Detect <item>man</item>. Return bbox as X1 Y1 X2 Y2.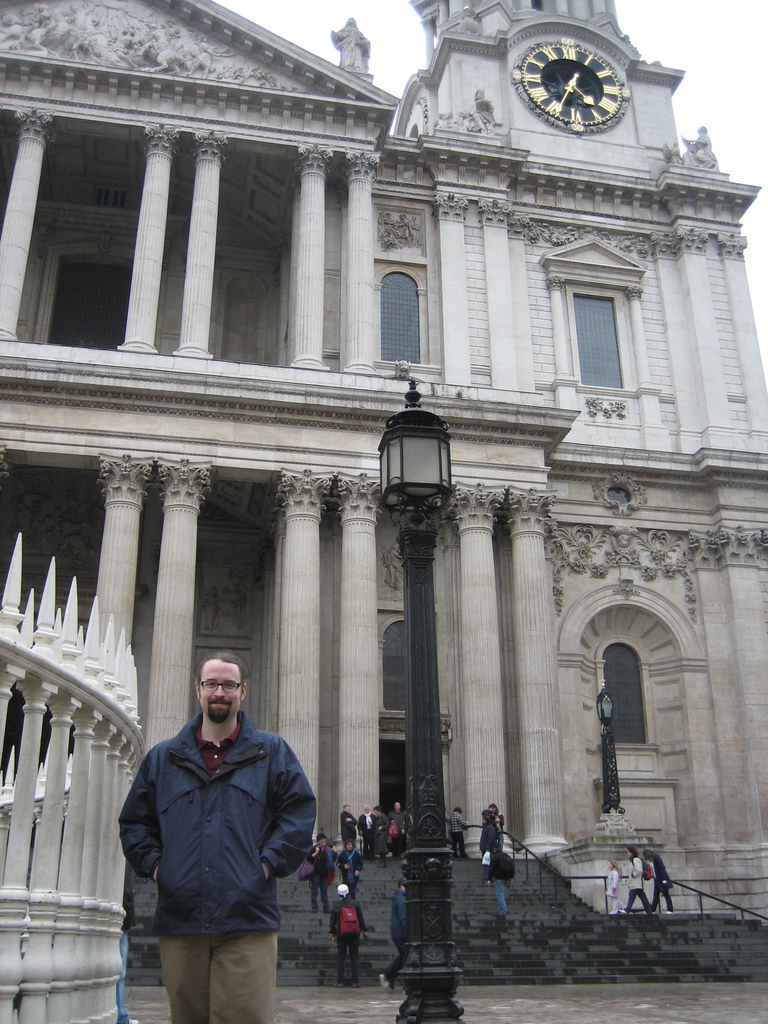
484 844 517 925.
